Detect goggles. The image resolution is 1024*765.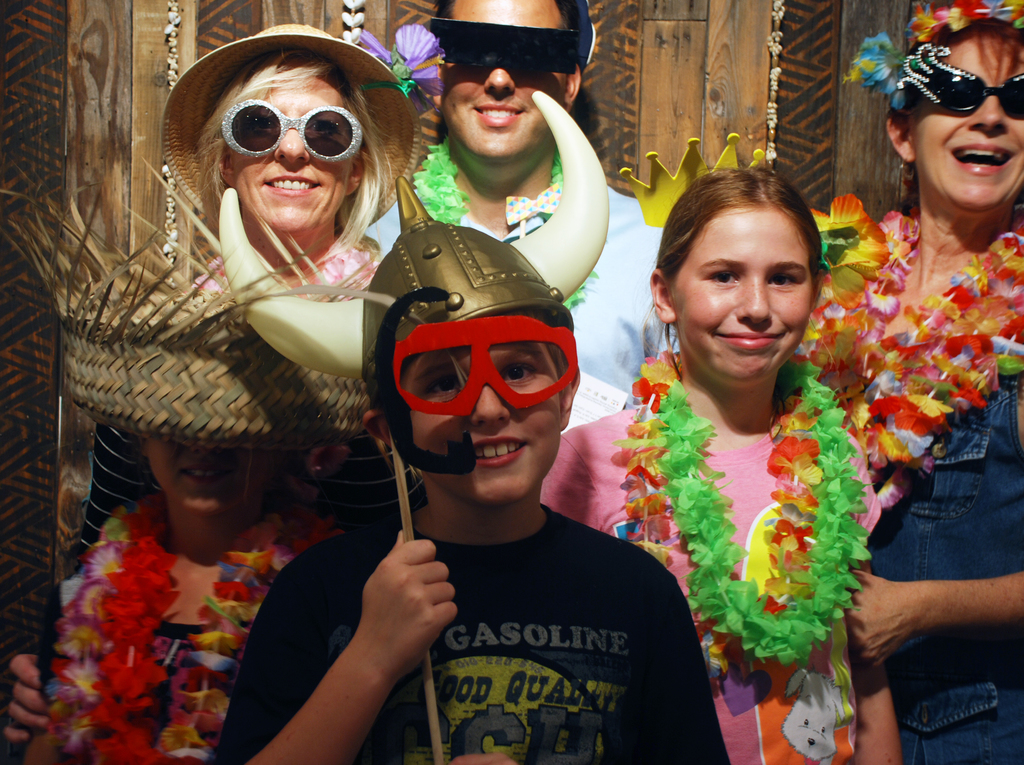
crop(896, 42, 1023, 127).
